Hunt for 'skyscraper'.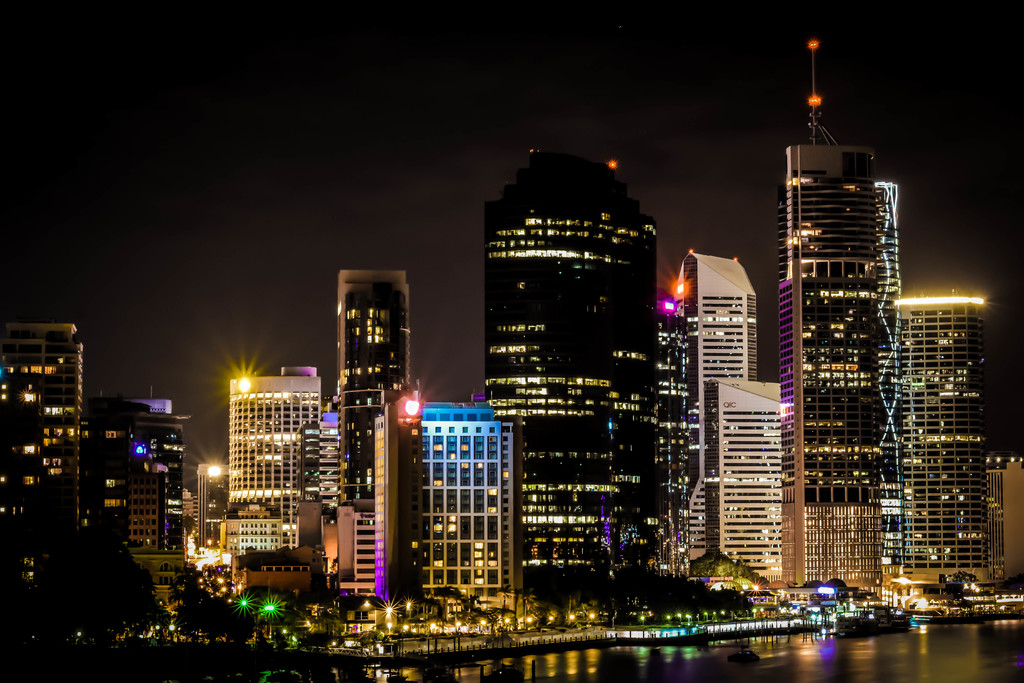
Hunted down at x1=659 y1=236 x2=758 y2=426.
